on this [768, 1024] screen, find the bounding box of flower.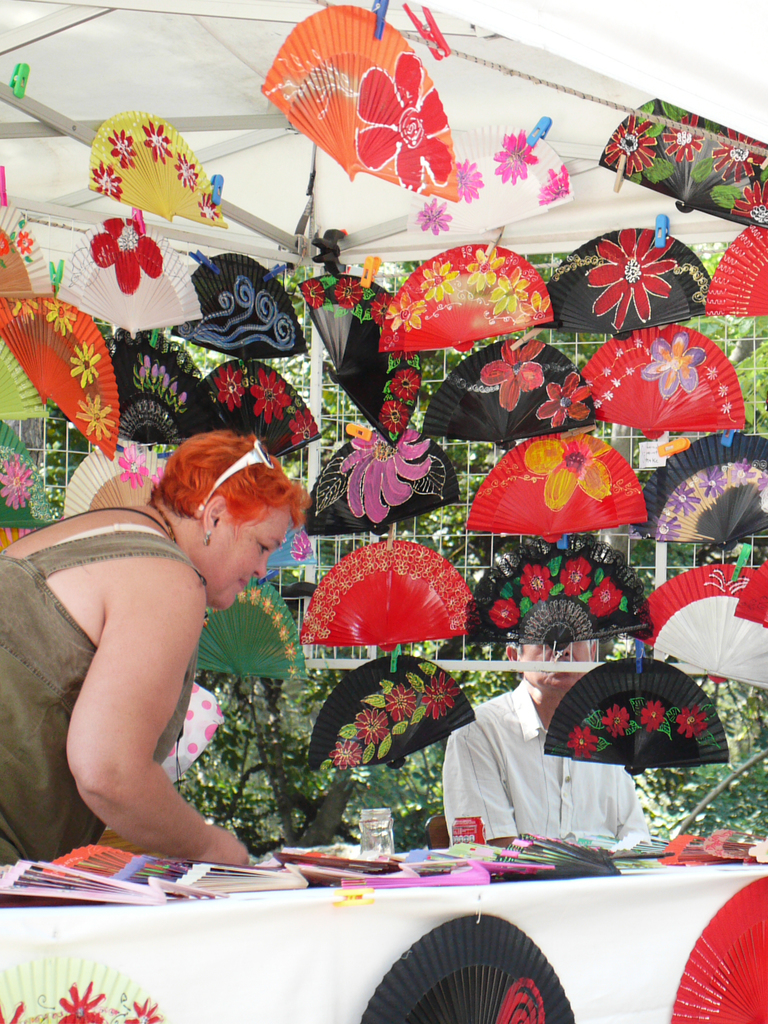
Bounding box: [x1=289, y1=402, x2=316, y2=447].
